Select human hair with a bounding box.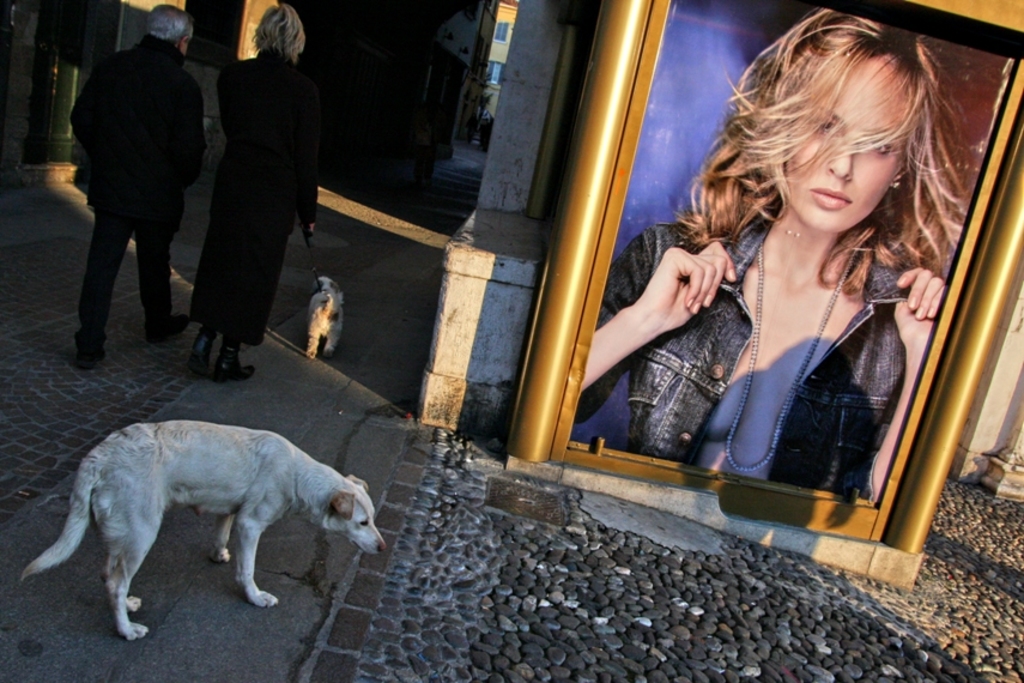
[x1=252, y1=0, x2=305, y2=64].
